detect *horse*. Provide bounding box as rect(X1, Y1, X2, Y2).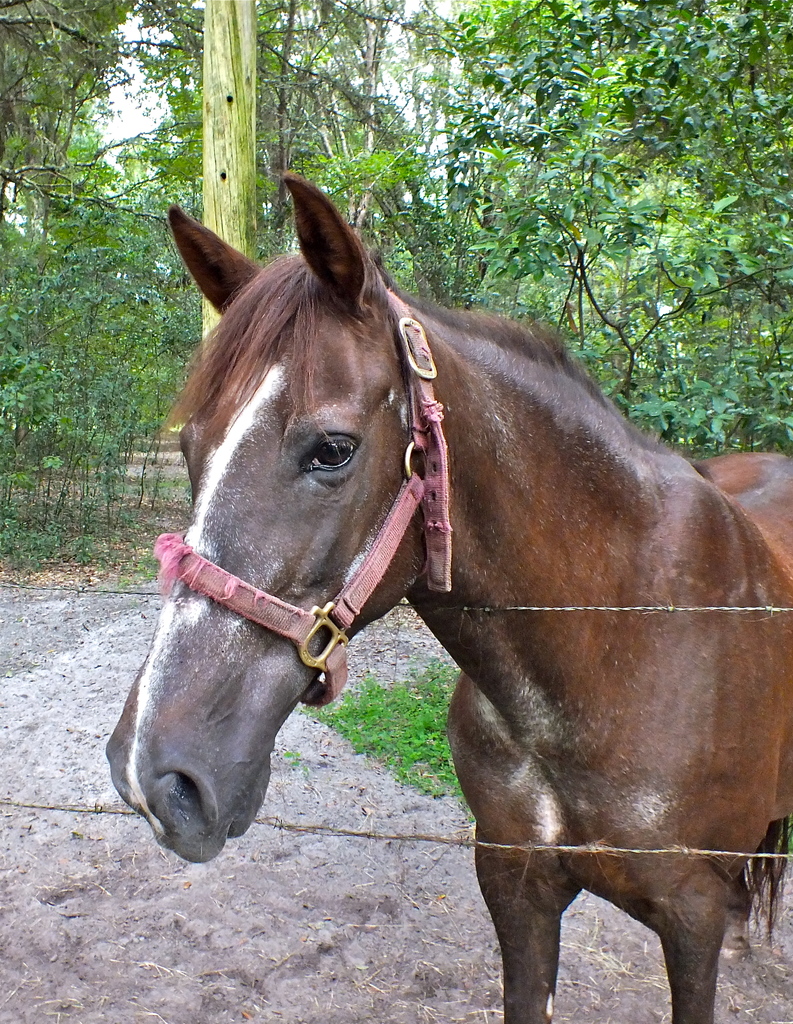
rect(103, 166, 792, 1023).
